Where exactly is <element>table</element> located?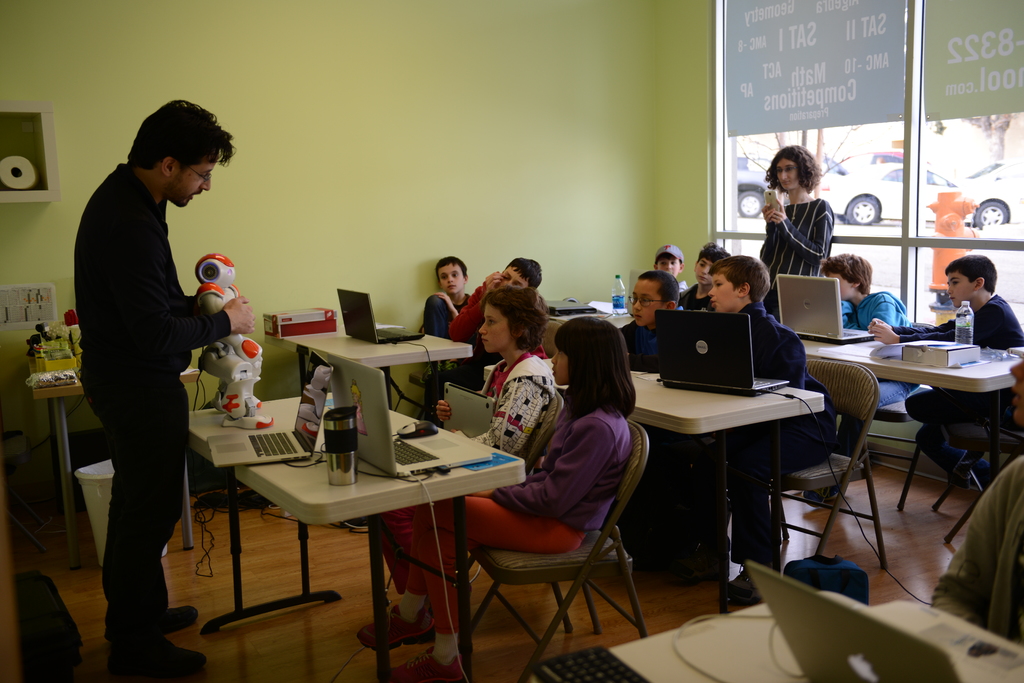
Its bounding box is (x1=535, y1=592, x2=859, y2=682).
